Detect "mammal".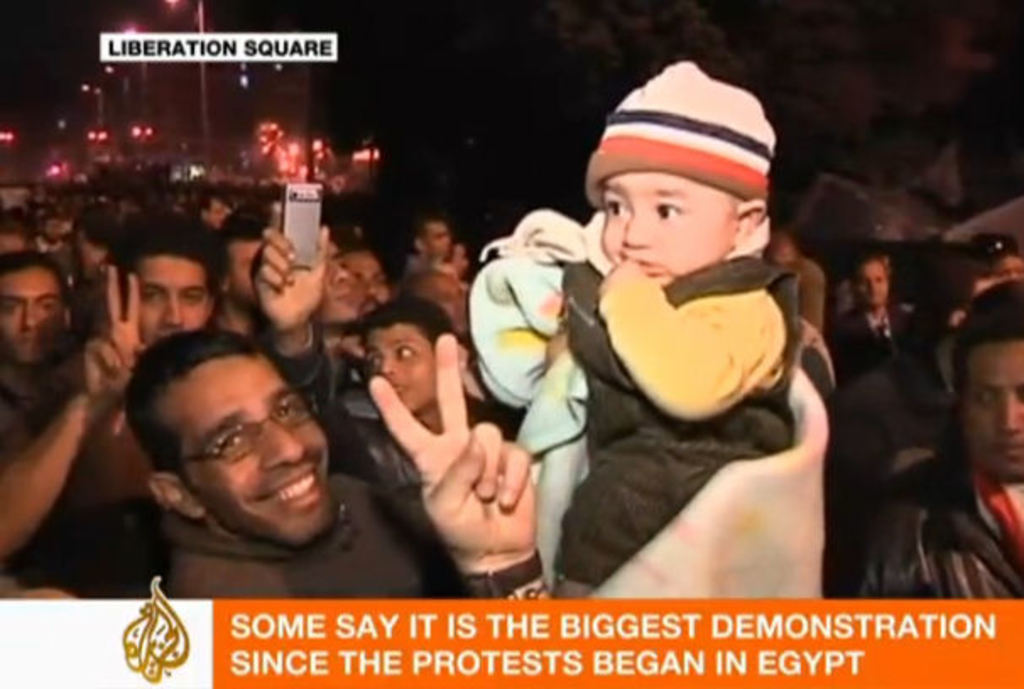
Detected at [123, 319, 539, 613].
